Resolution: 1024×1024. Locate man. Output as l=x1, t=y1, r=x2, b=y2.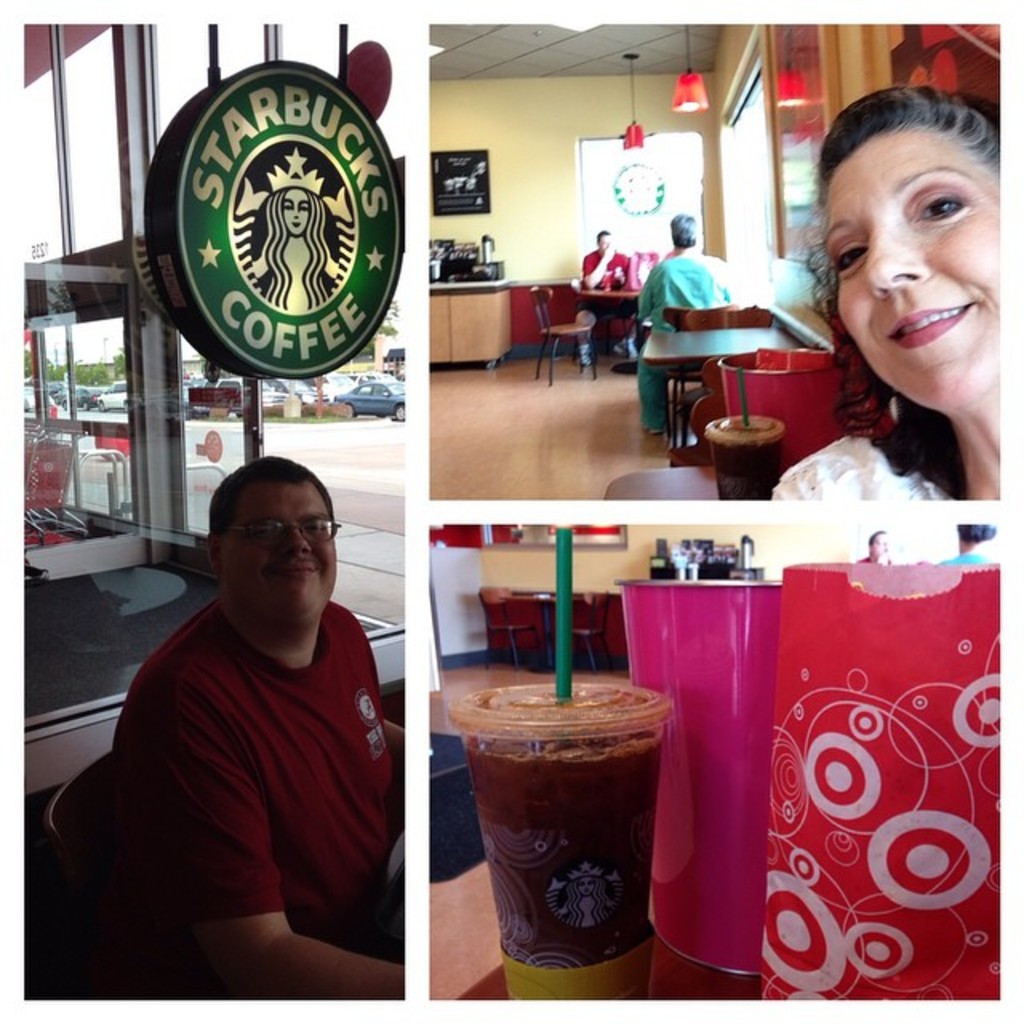
l=70, t=434, r=435, b=1010.
